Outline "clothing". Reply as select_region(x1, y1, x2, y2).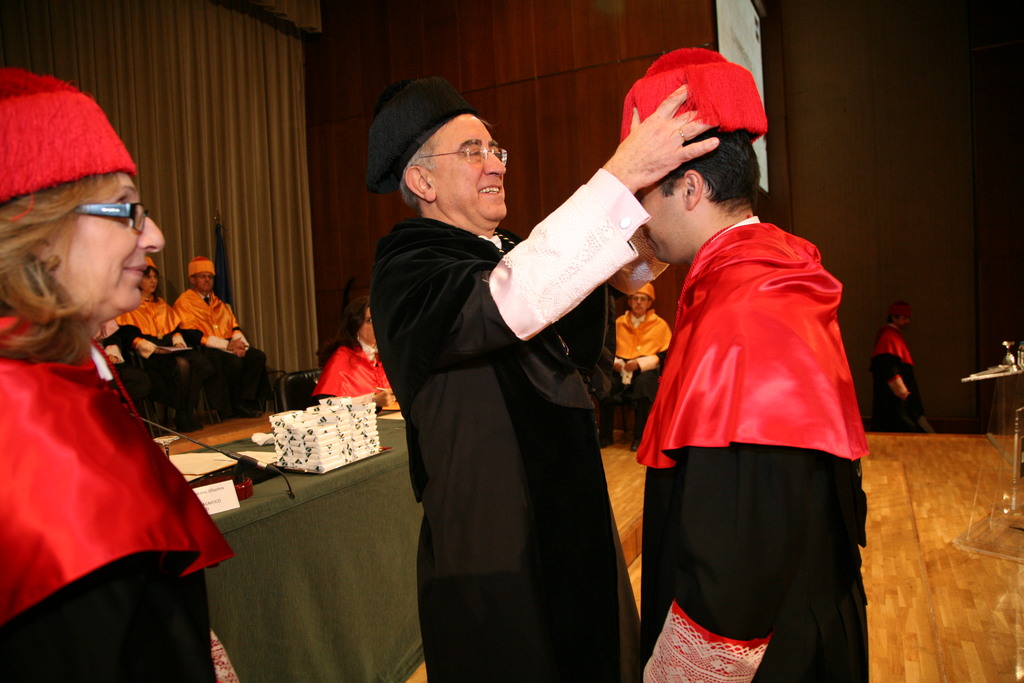
select_region(117, 295, 201, 401).
